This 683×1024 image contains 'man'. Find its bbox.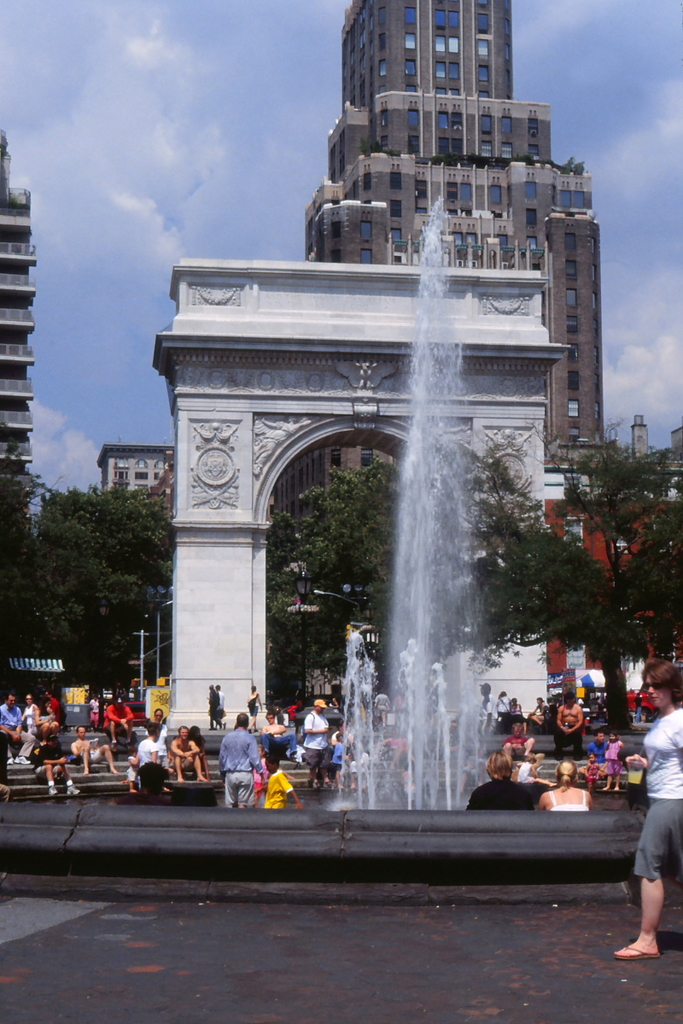
<region>172, 727, 209, 783</region>.
